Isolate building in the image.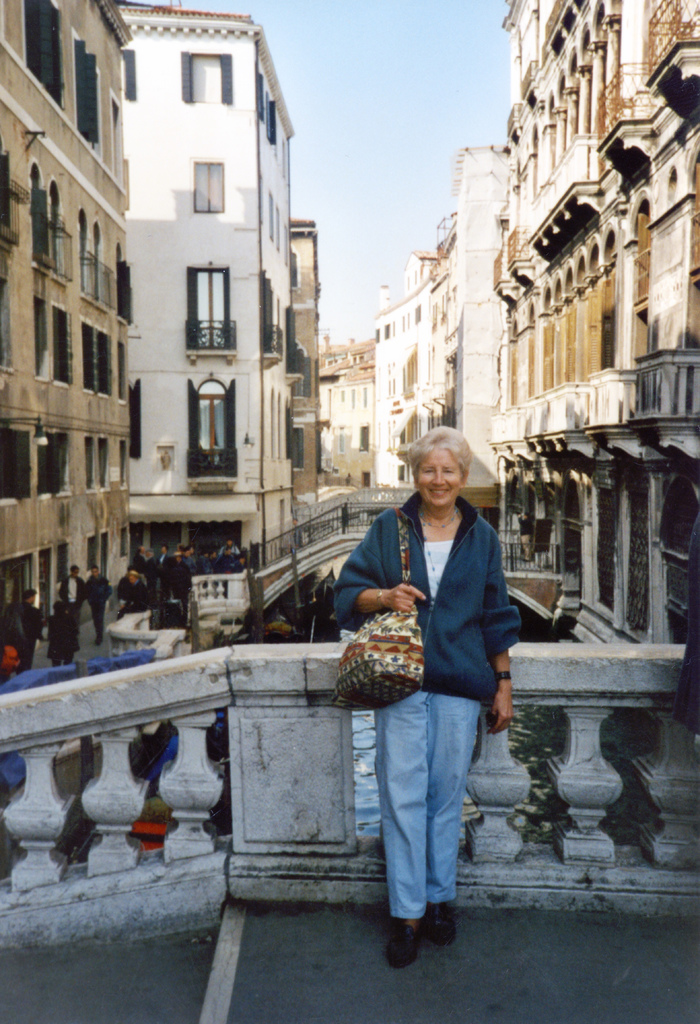
Isolated region: [left=375, top=154, right=514, bottom=491].
